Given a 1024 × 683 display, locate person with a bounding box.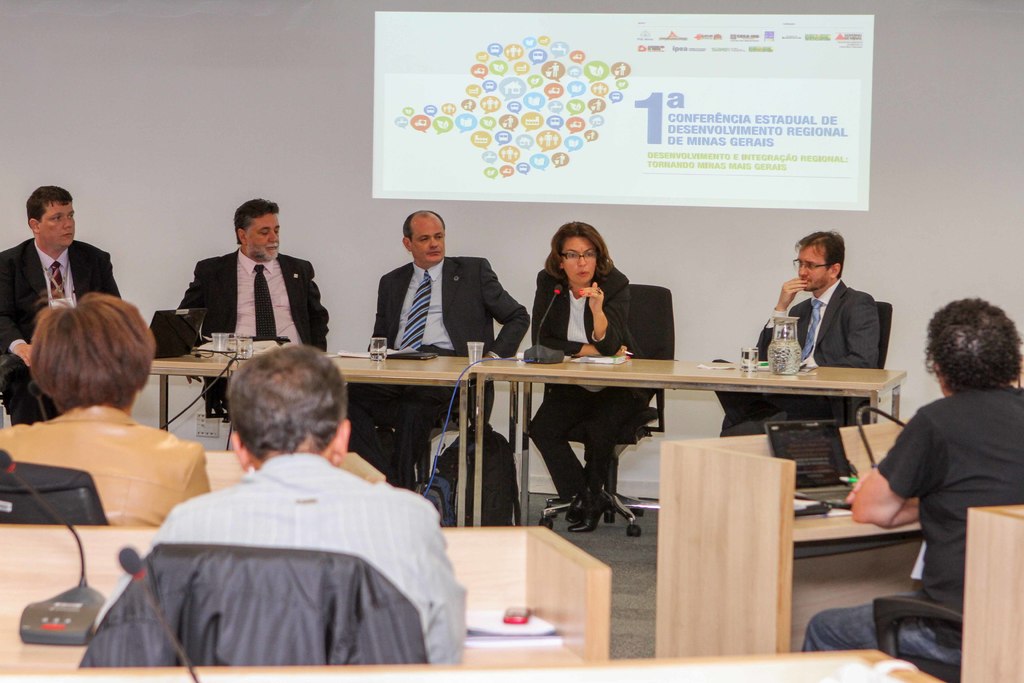
Located: bbox(0, 290, 211, 527).
